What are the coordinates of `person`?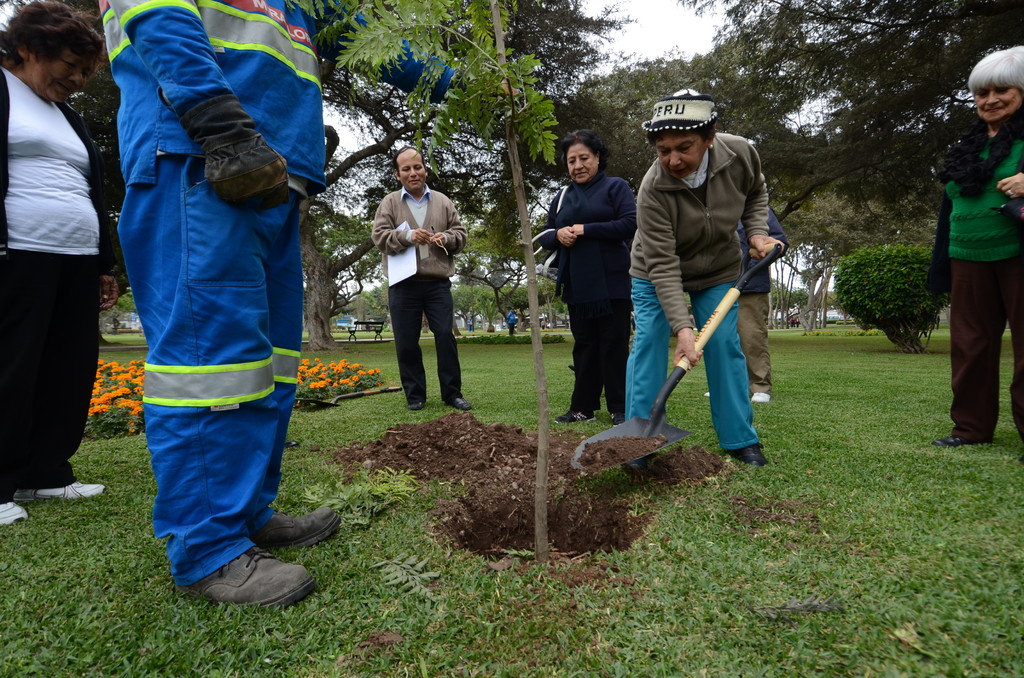
pyautogui.locateOnScreen(92, 0, 344, 608).
